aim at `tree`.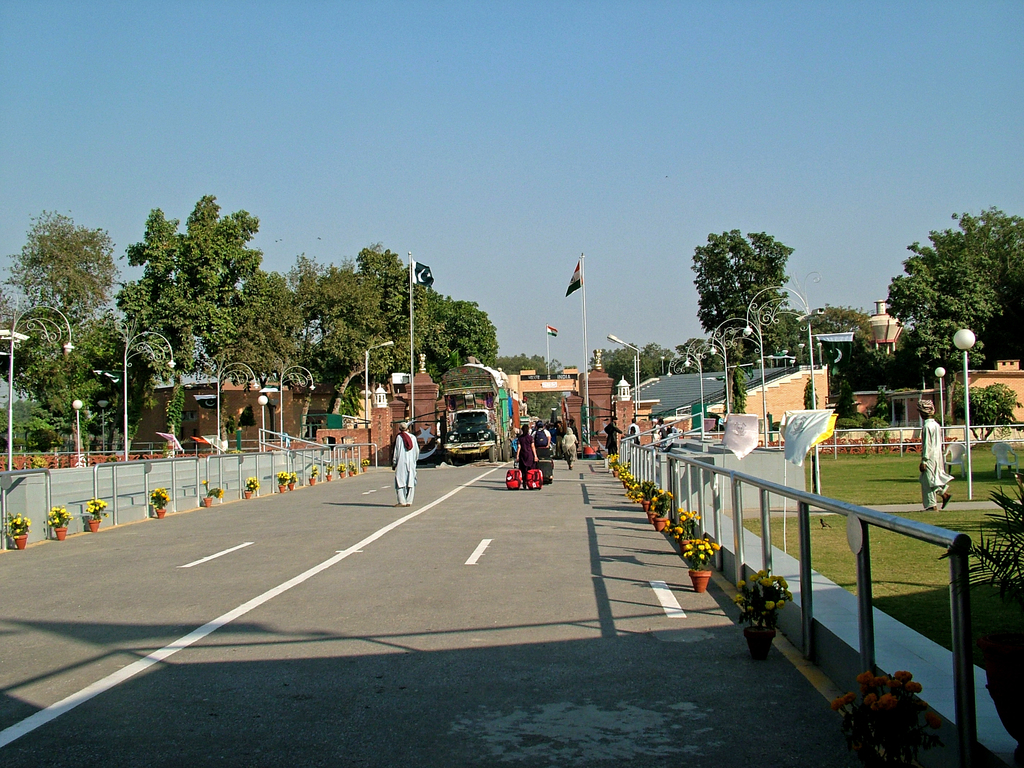
Aimed at 4/311/150/420.
